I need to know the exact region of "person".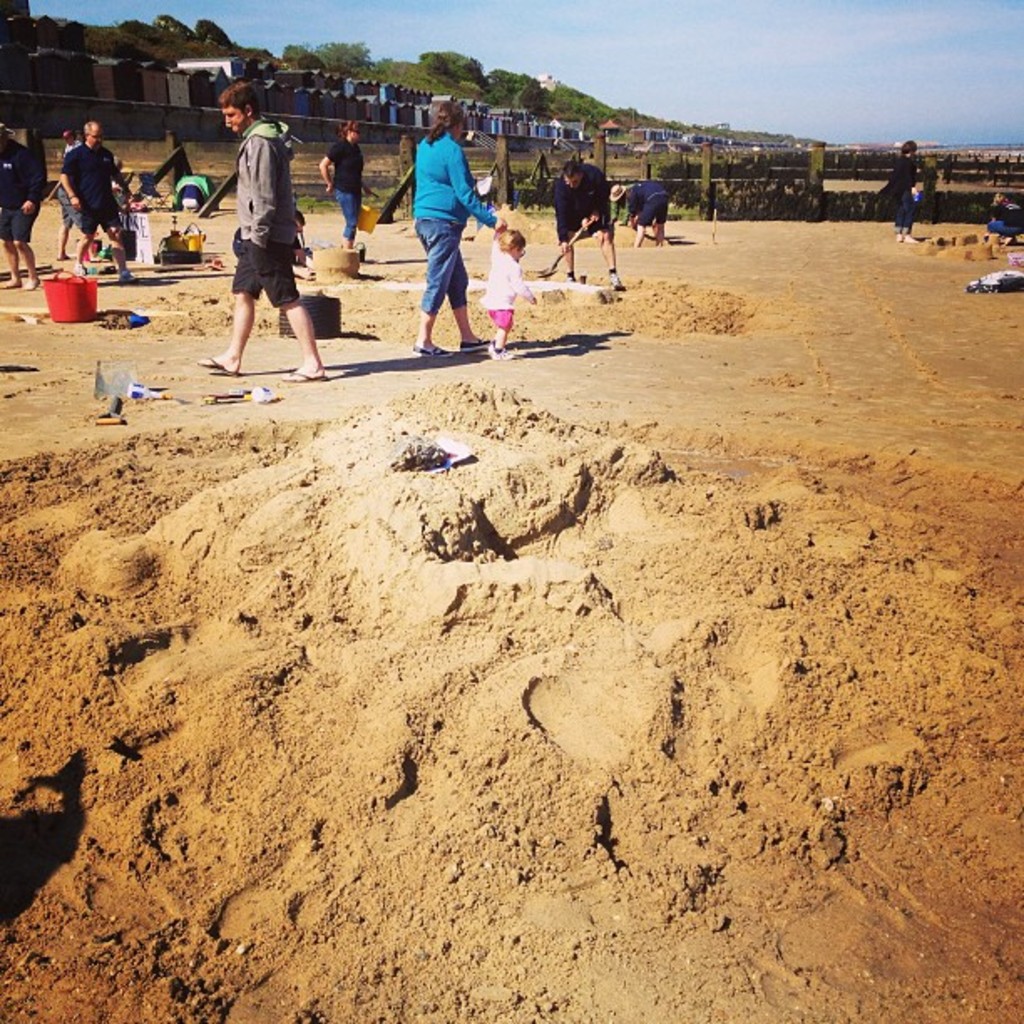
Region: box=[873, 137, 922, 239].
